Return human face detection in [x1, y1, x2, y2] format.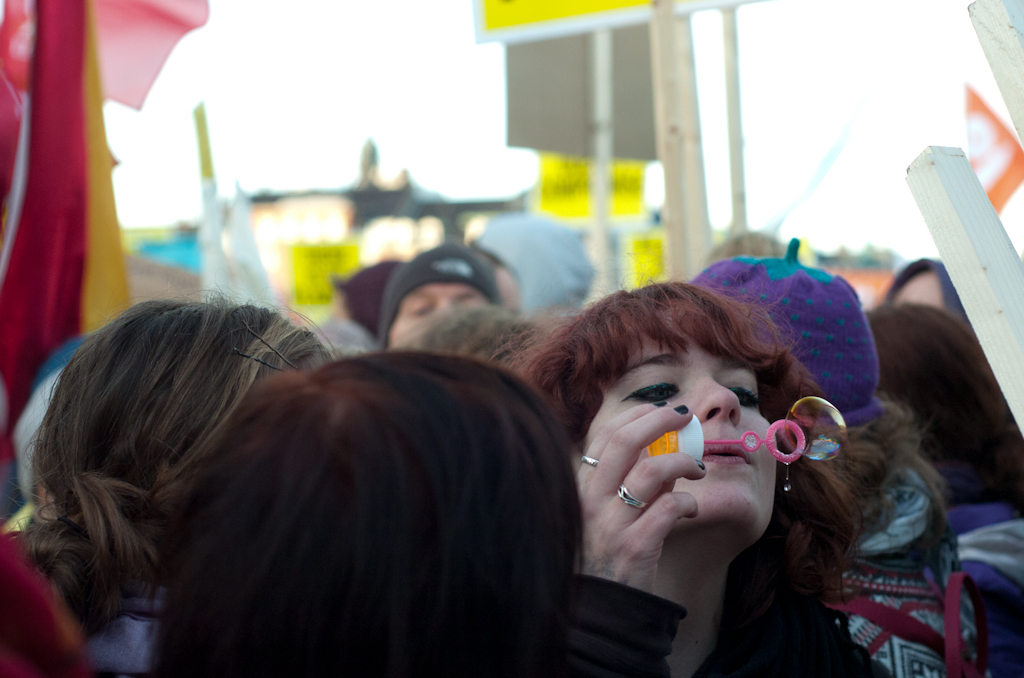
[390, 286, 496, 342].
